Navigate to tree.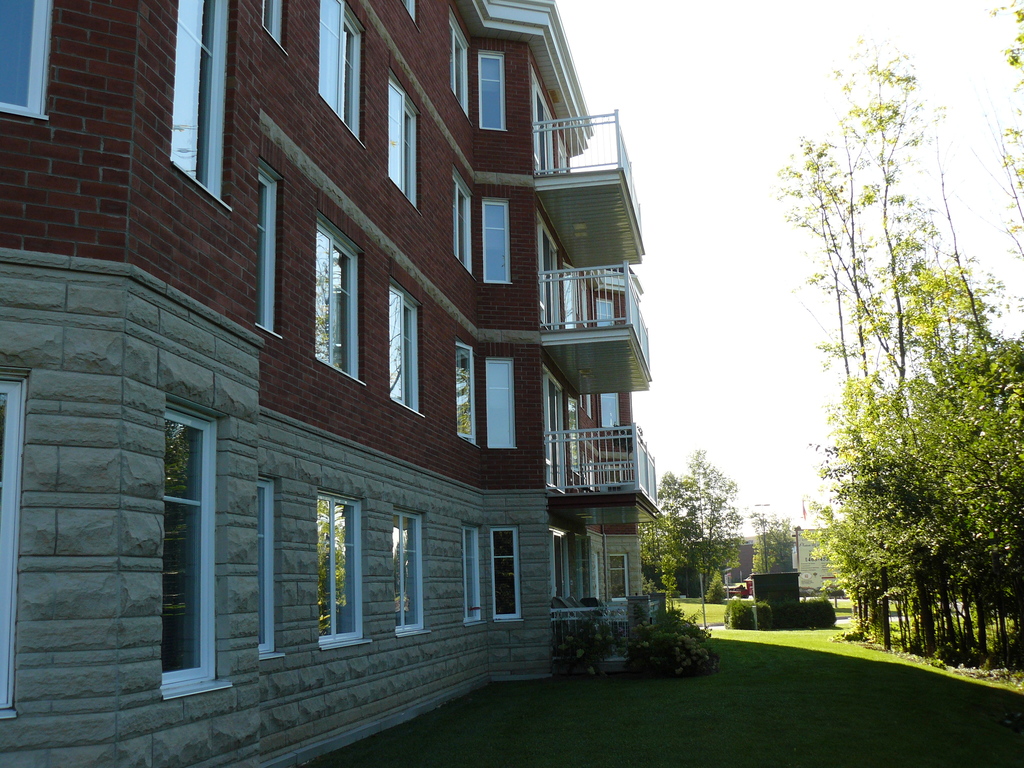
Navigation target: [left=664, top=437, right=756, bottom=638].
